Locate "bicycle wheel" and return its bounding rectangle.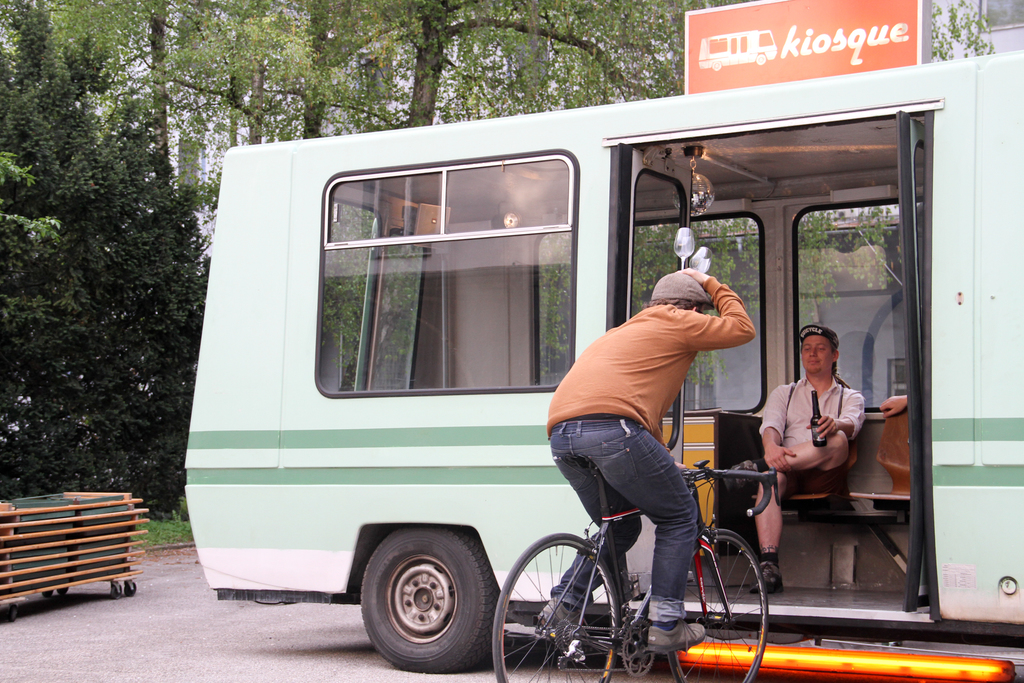
x1=668, y1=529, x2=768, y2=682.
